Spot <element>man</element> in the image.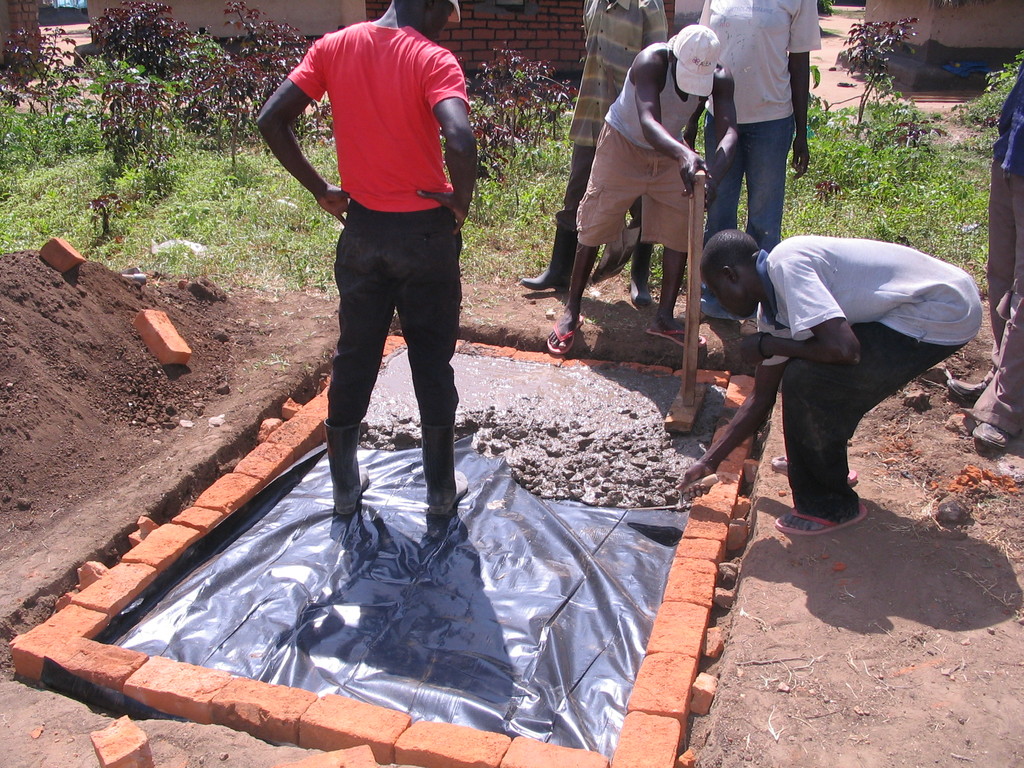
<element>man</element> found at detection(690, 223, 980, 552).
